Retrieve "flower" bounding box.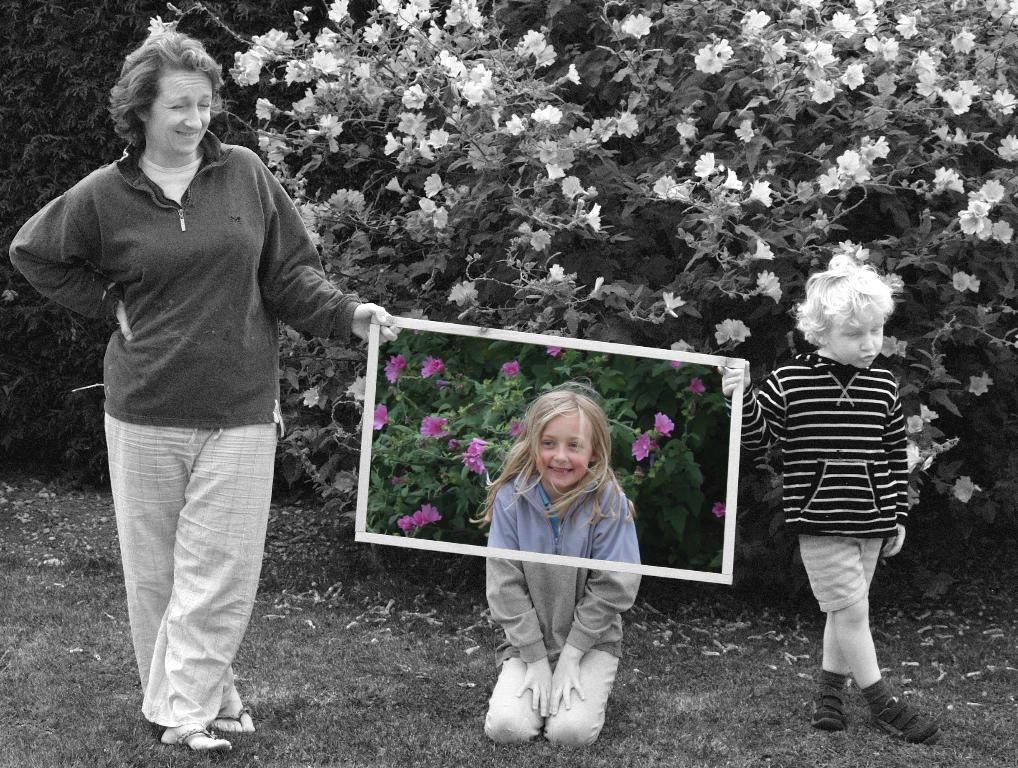
Bounding box: bbox=[501, 362, 517, 378].
